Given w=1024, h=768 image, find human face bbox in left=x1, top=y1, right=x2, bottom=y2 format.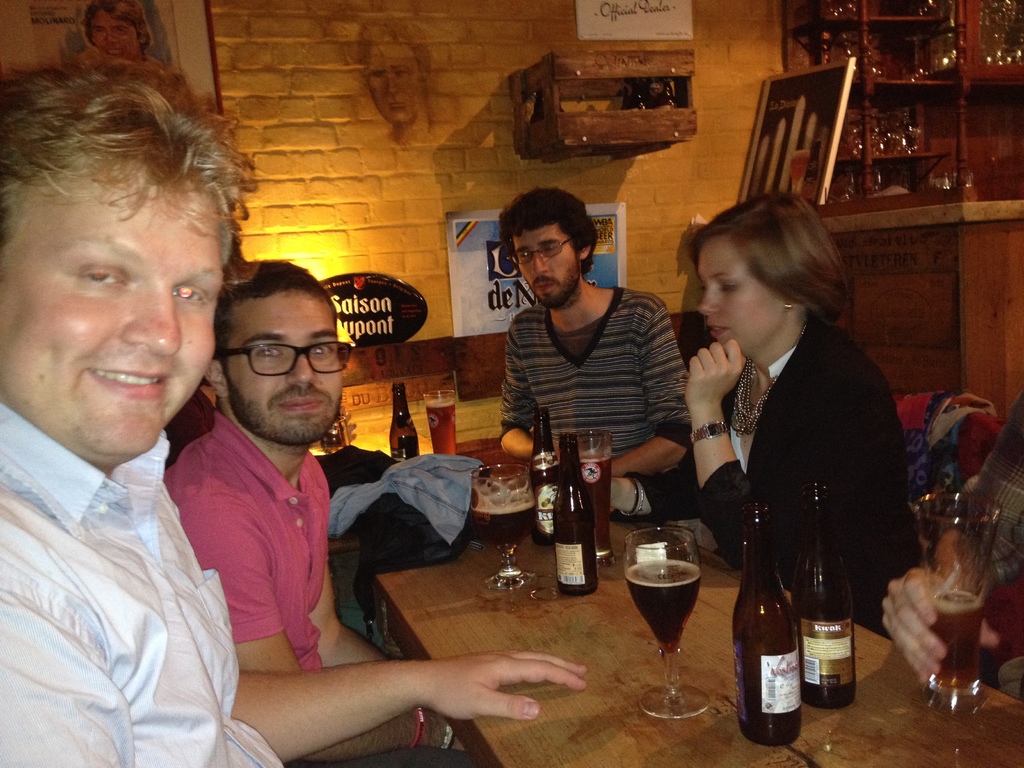
left=228, top=299, right=342, bottom=442.
